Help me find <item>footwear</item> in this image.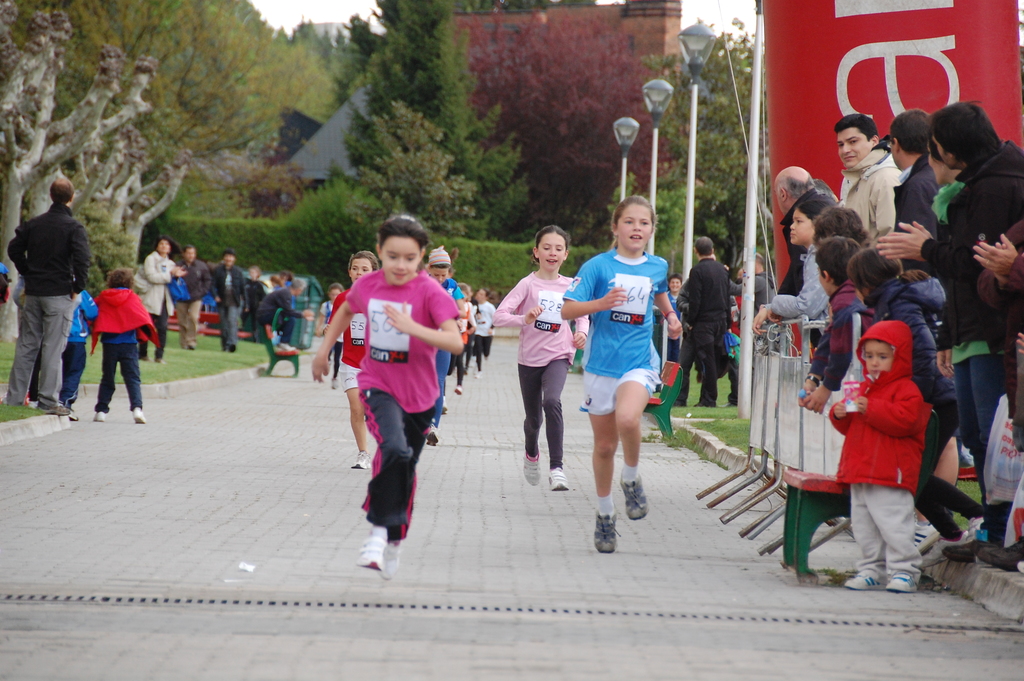
Found it: x1=524, y1=452, x2=542, y2=487.
